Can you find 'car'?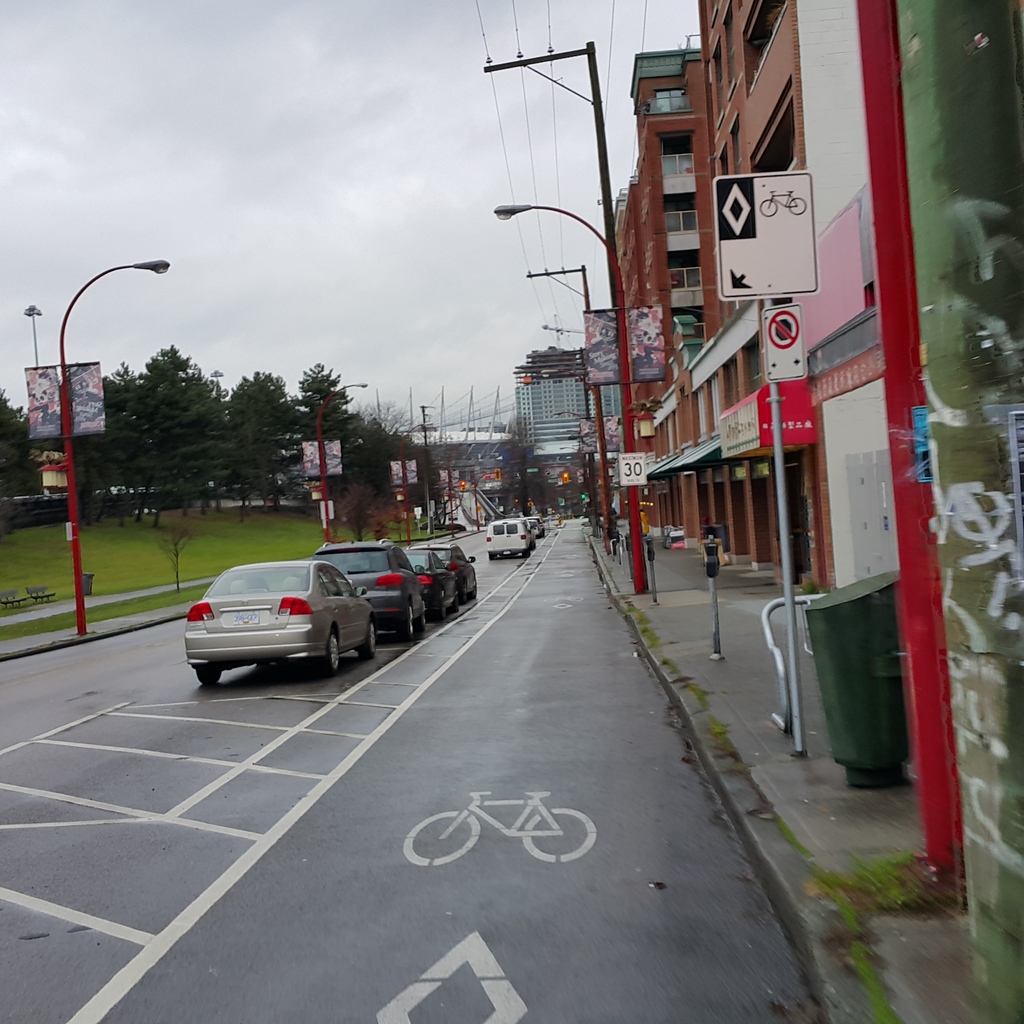
Yes, bounding box: BBox(527, 521, 541, 538).
